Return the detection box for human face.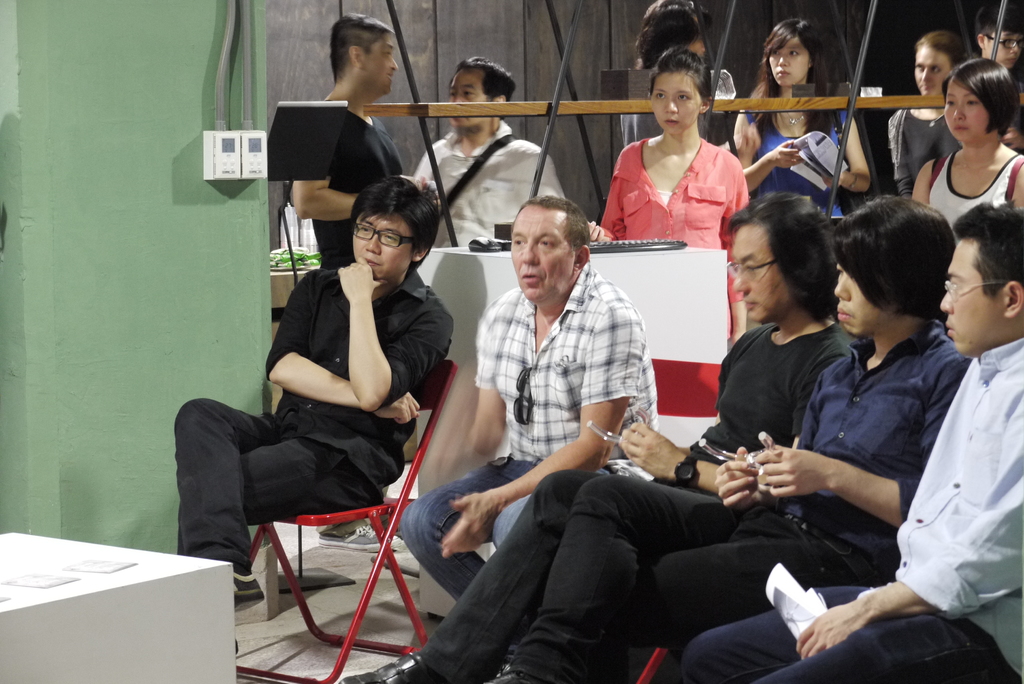
bbox=(945, 82, 982, 141).
